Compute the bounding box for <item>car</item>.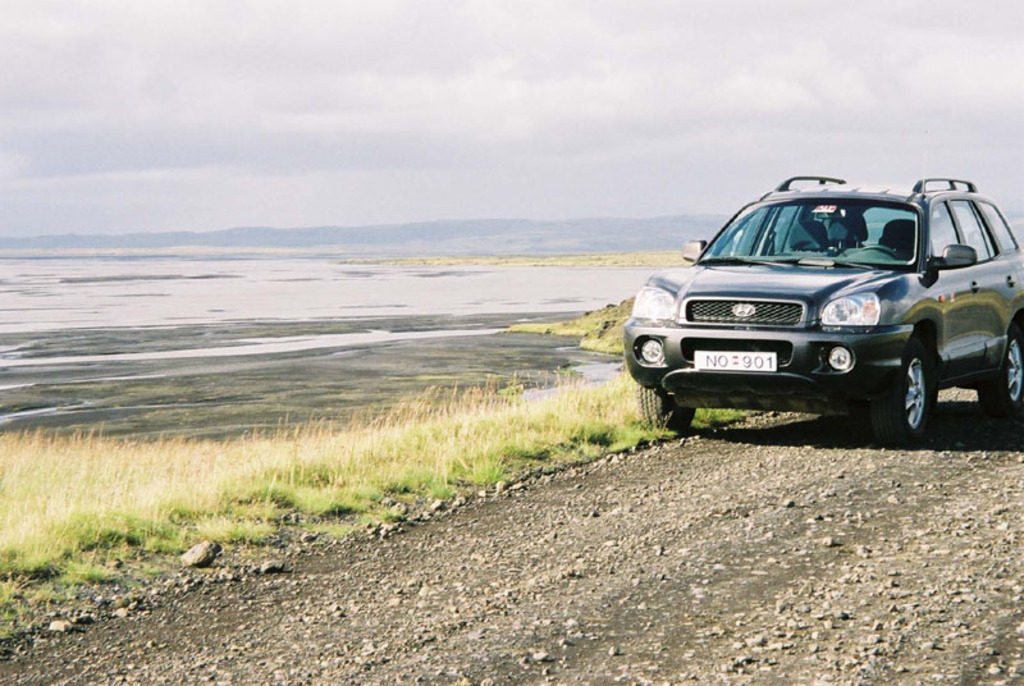
bbox=[627, 168, 1023, 443].
